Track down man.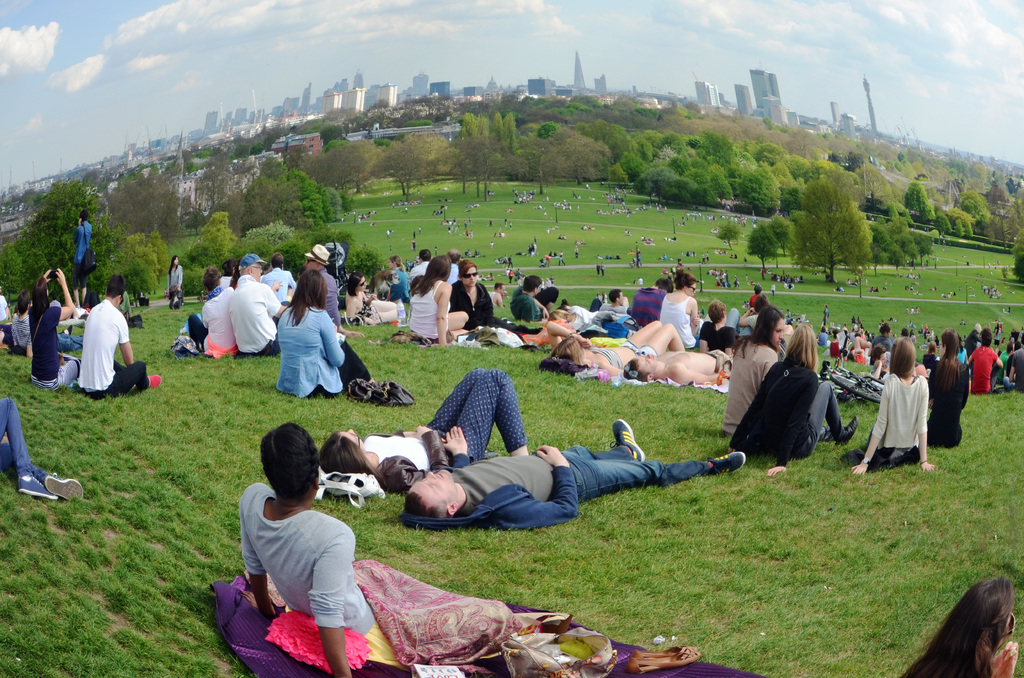
Tracked to locate(623, 346, 730, 382).
